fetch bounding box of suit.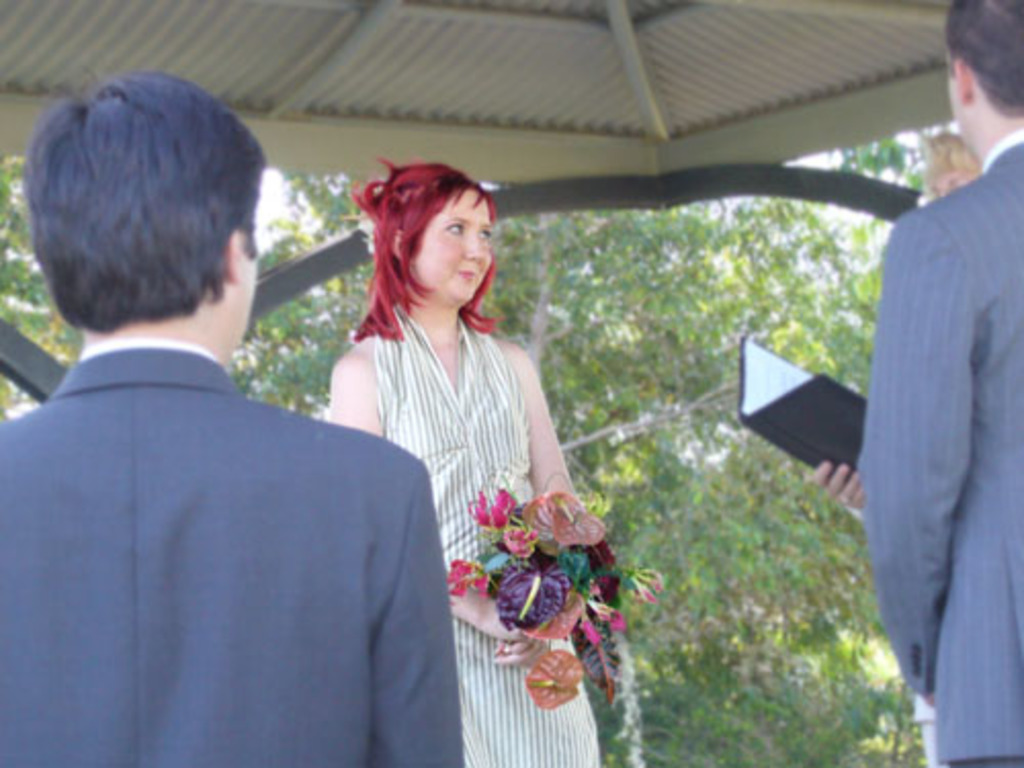
Bbox: bbox=(0, 231, 465, 767).
